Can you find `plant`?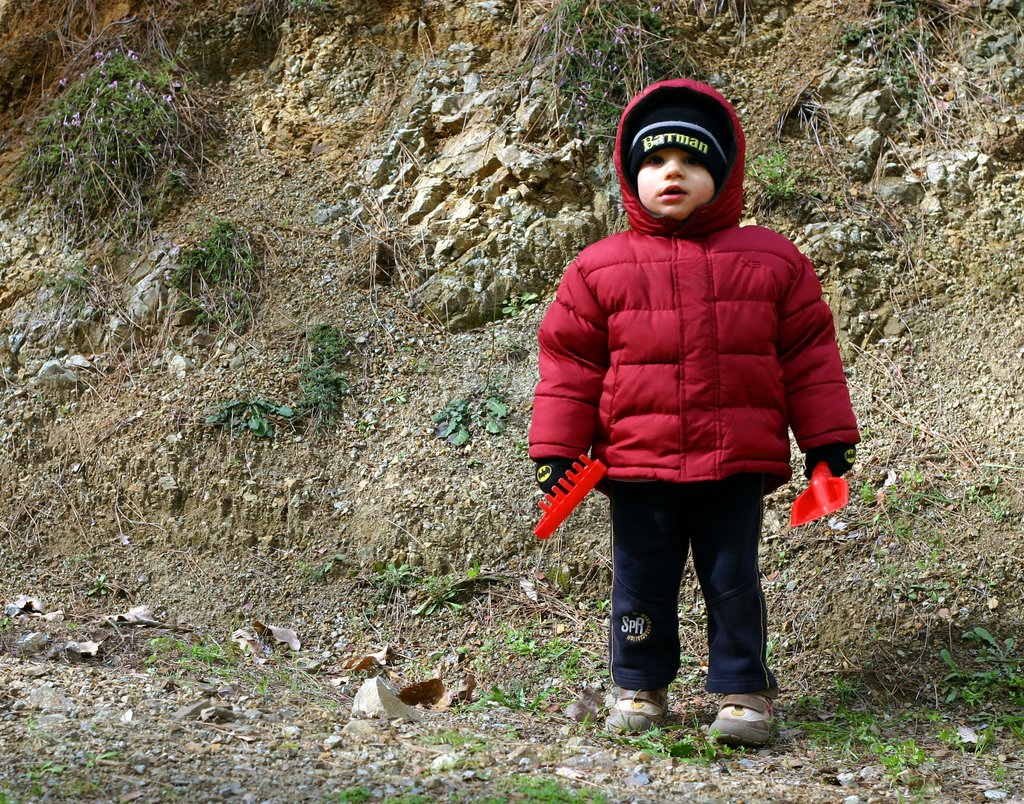
Yes, bounding box: 0:716:176:803.
